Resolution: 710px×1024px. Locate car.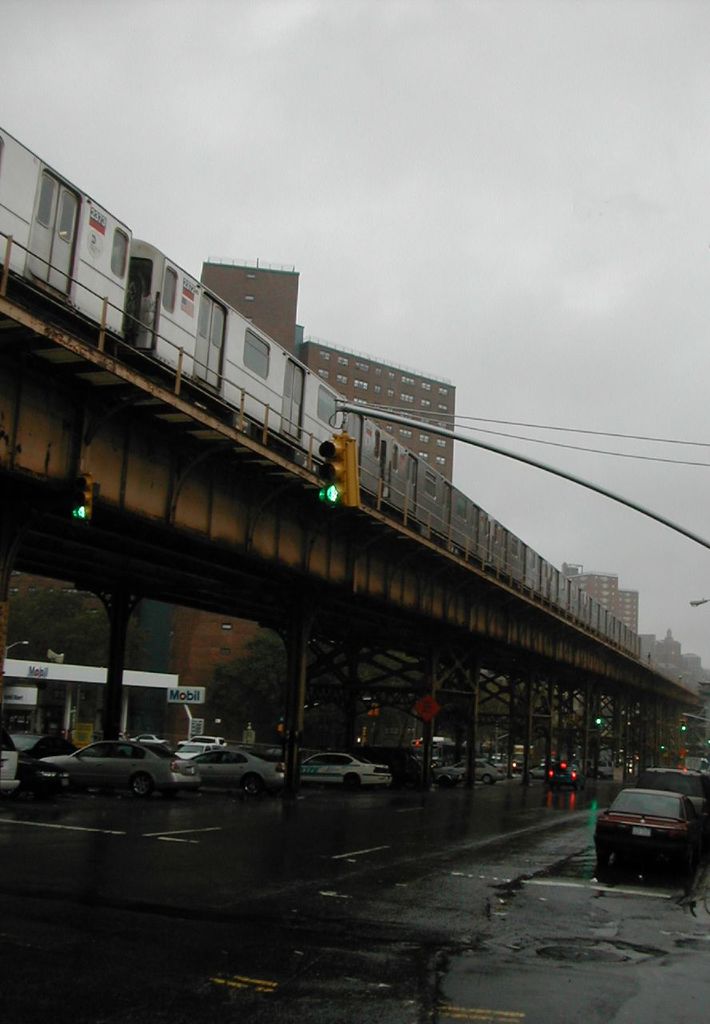
box=[546, 762, 580, 786].
